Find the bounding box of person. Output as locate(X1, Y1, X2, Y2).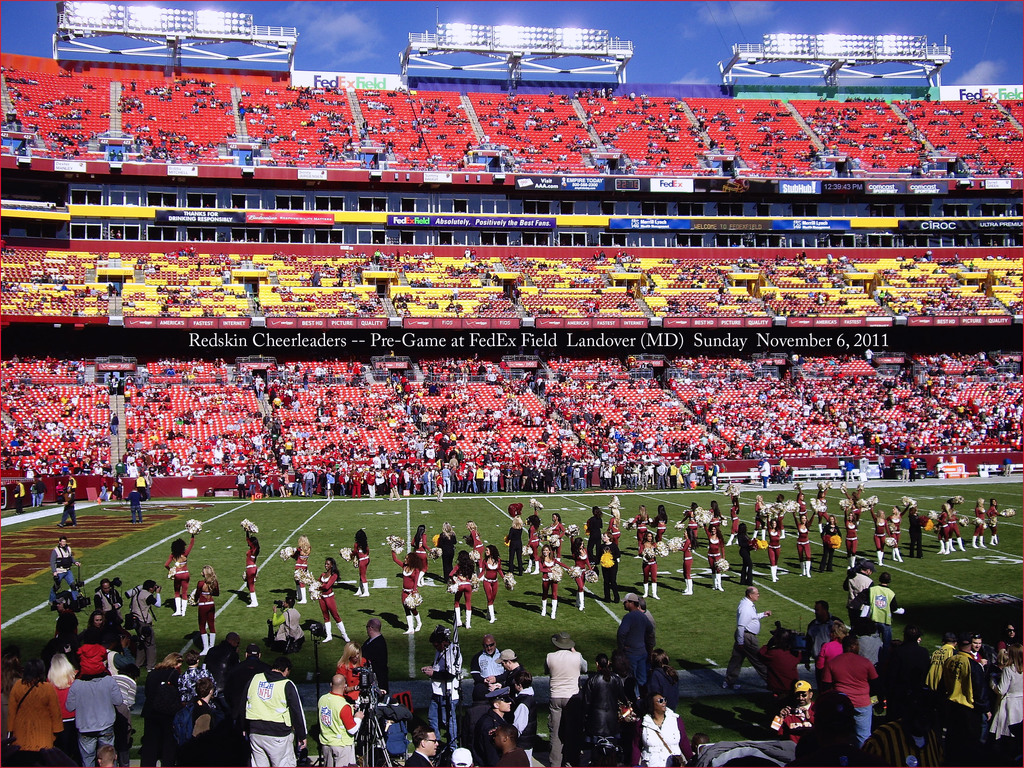
locate(973, 494, 988, 550).
